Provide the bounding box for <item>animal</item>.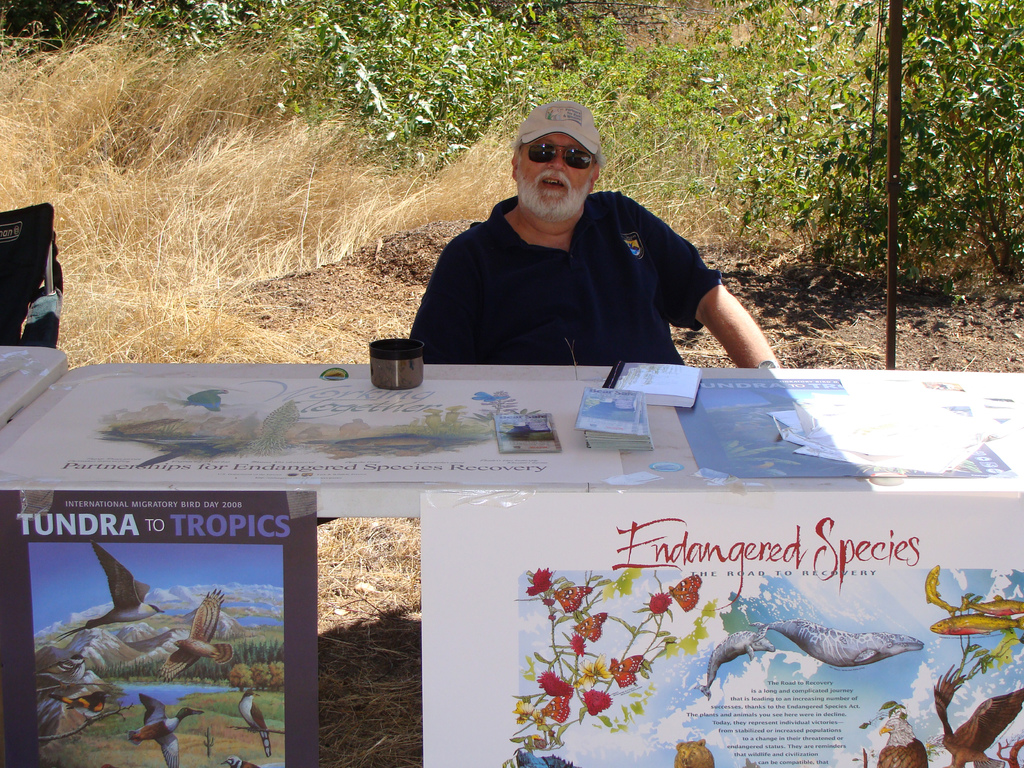
bbox=(157, 588, 238, 682).
